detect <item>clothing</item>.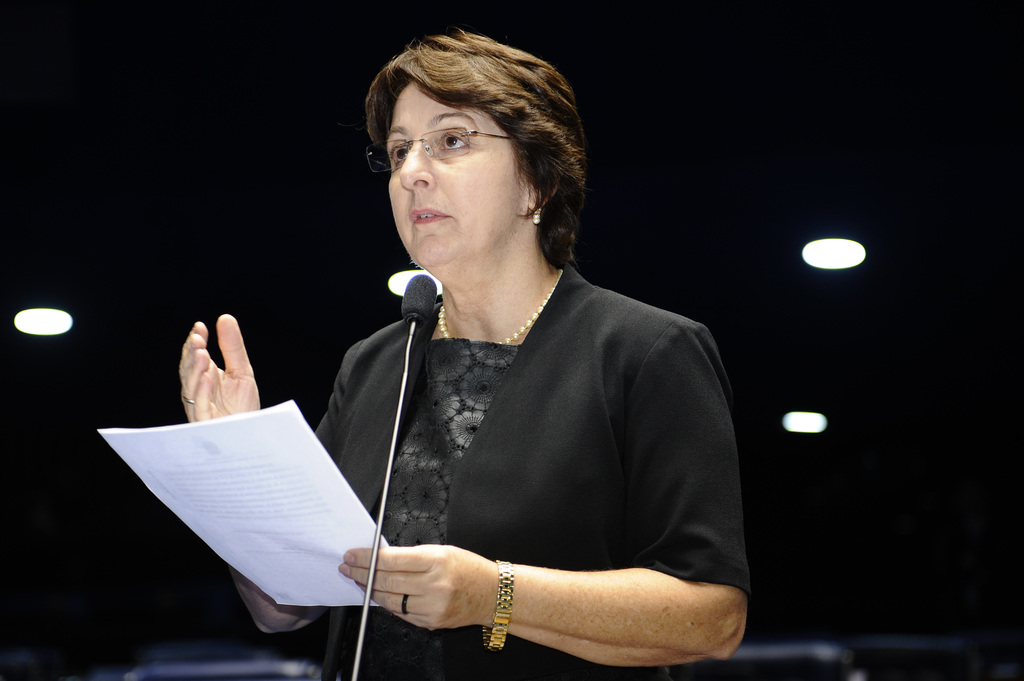
Detected at (left=306, top=221, right=749, bottom=674).
